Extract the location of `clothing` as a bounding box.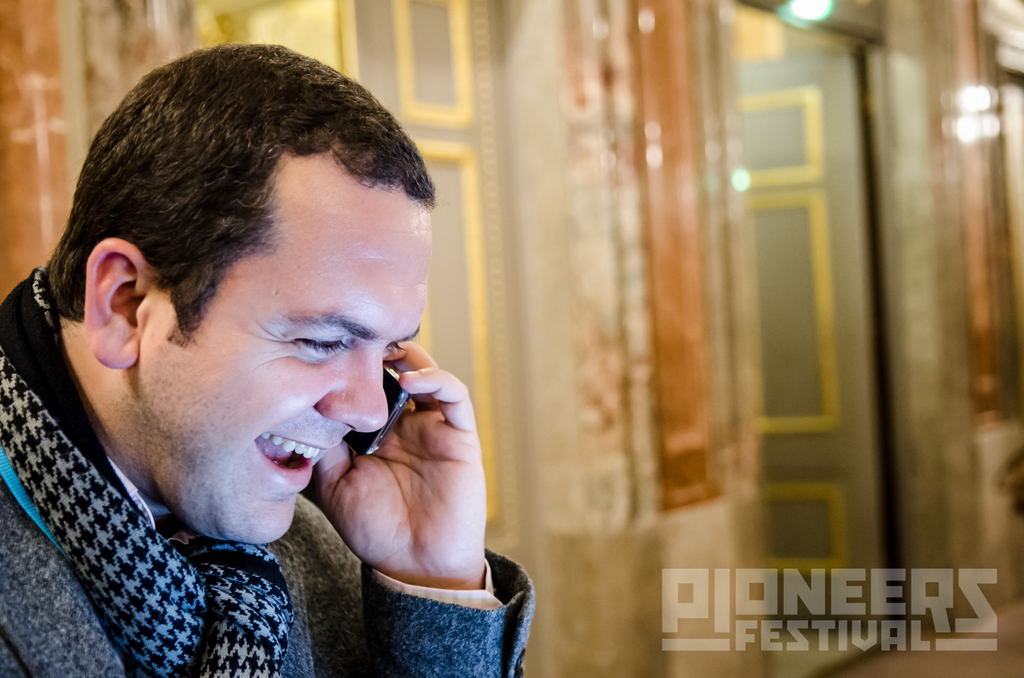
[x1=0, y1=171, x2=550, y2=677].
